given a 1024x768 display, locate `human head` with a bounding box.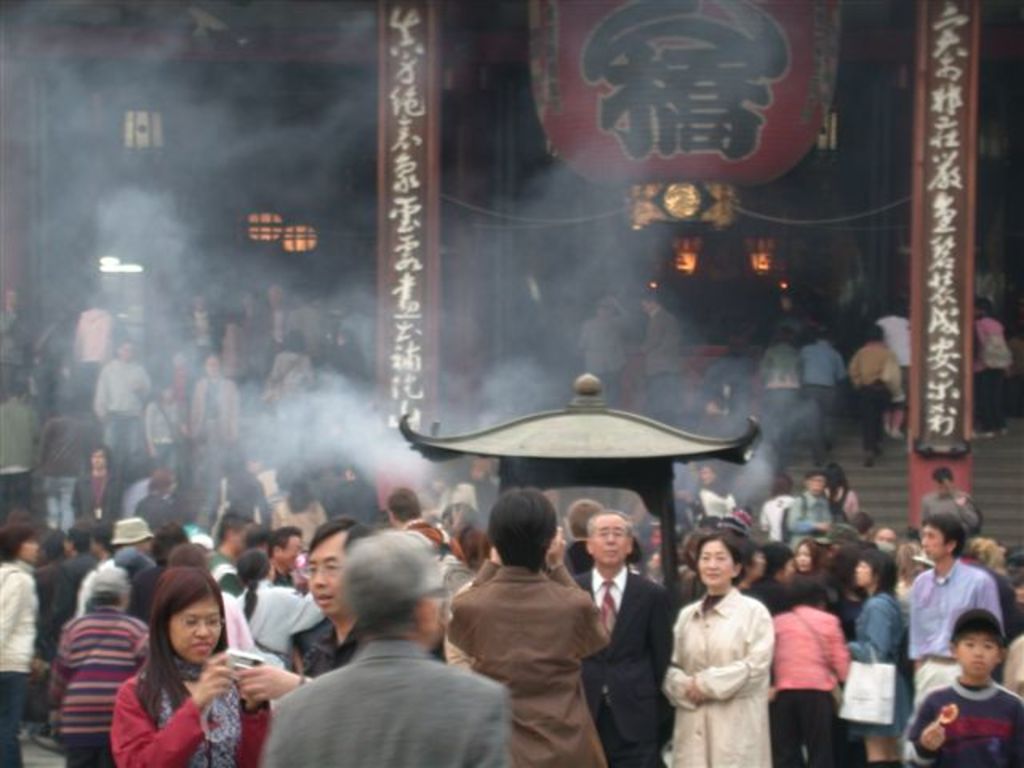
Located: Rect(864, 325, 883, 339).
